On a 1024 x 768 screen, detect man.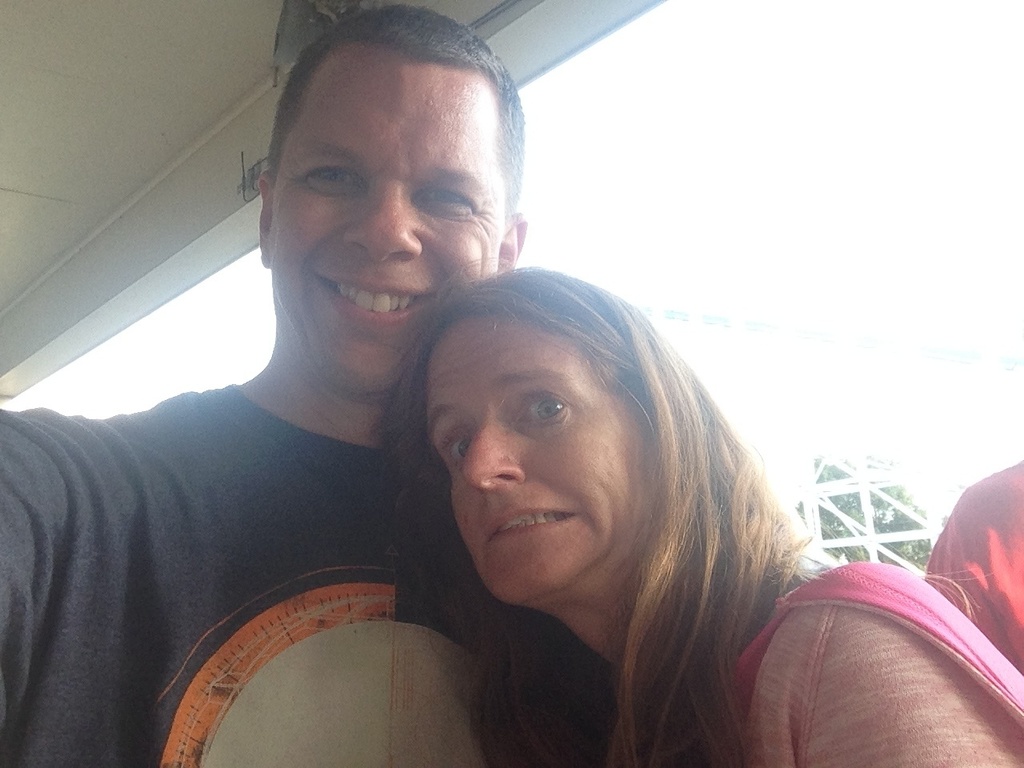
select_region(0, 5, 617, 767).
